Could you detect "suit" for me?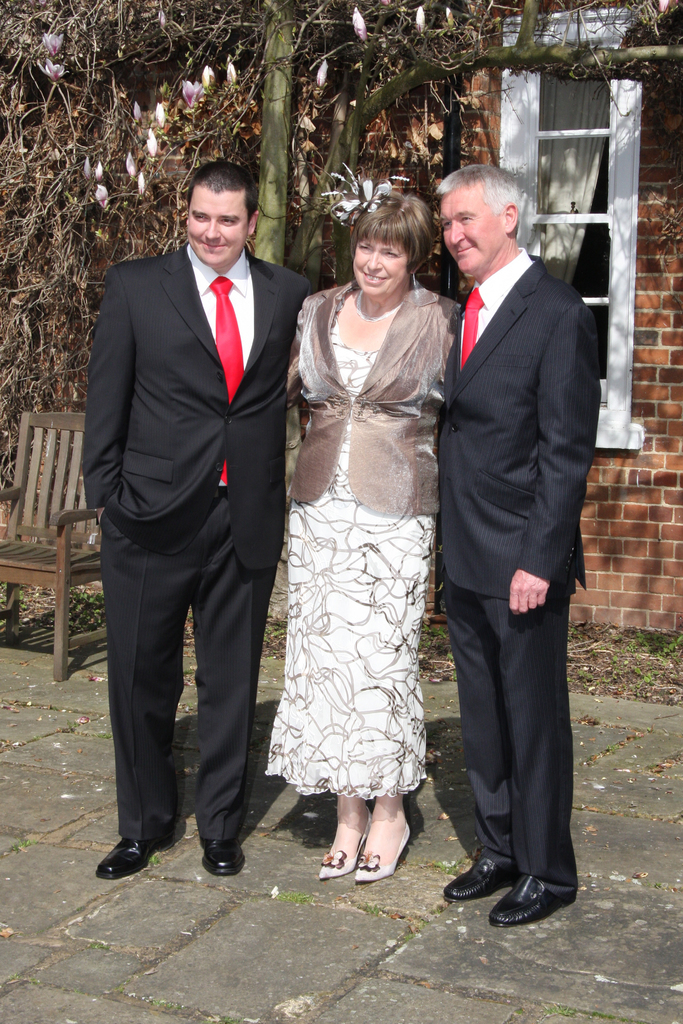
Detection result: (x1=81, y1=237, x2=313, y2=839).
